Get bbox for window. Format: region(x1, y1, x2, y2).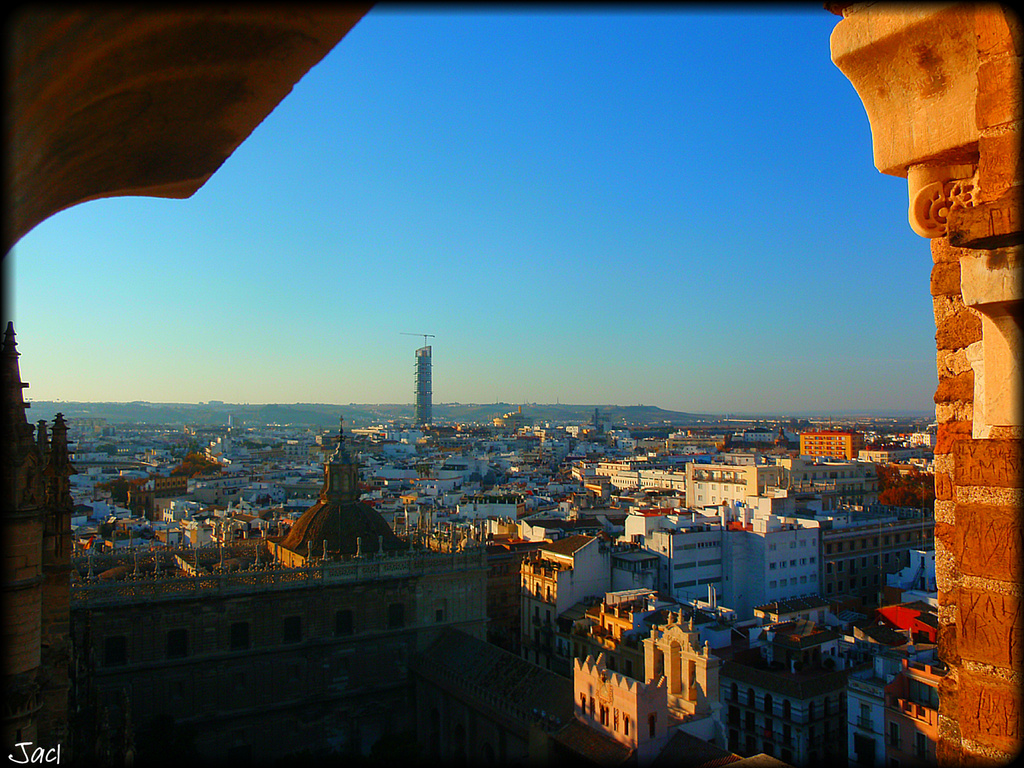
region(223, 622, 252, 658).
